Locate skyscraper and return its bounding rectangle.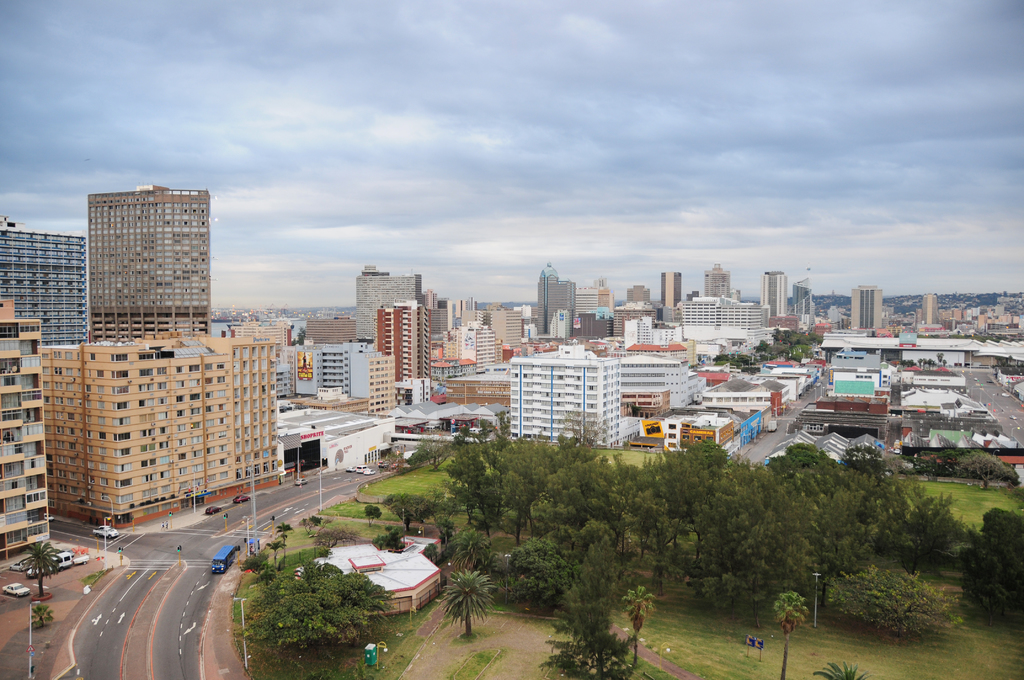
<box>659,272,684,322</box>.
